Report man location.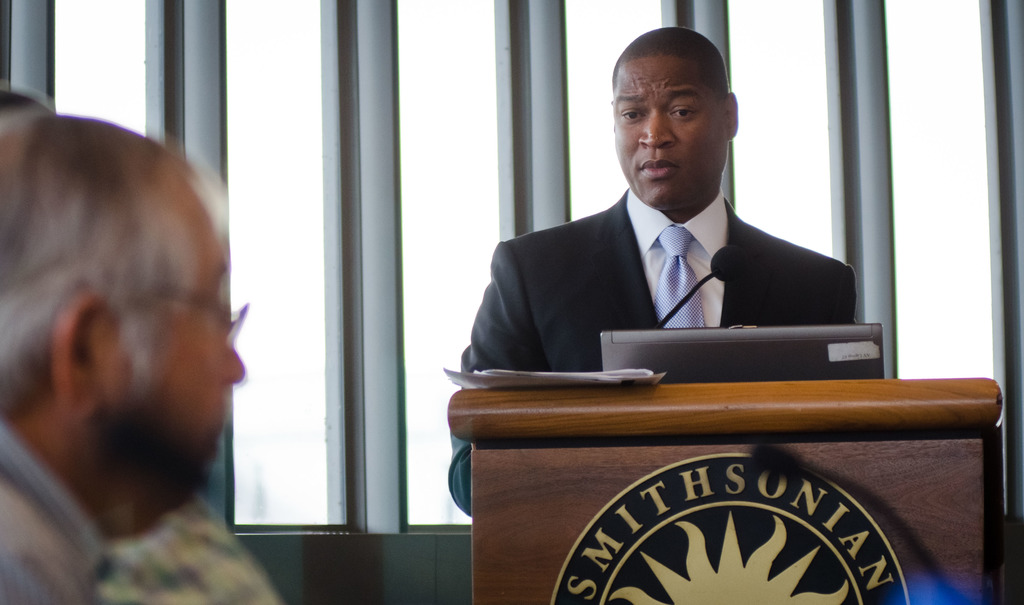
Report: BBox(0, 115, 249, 604).
